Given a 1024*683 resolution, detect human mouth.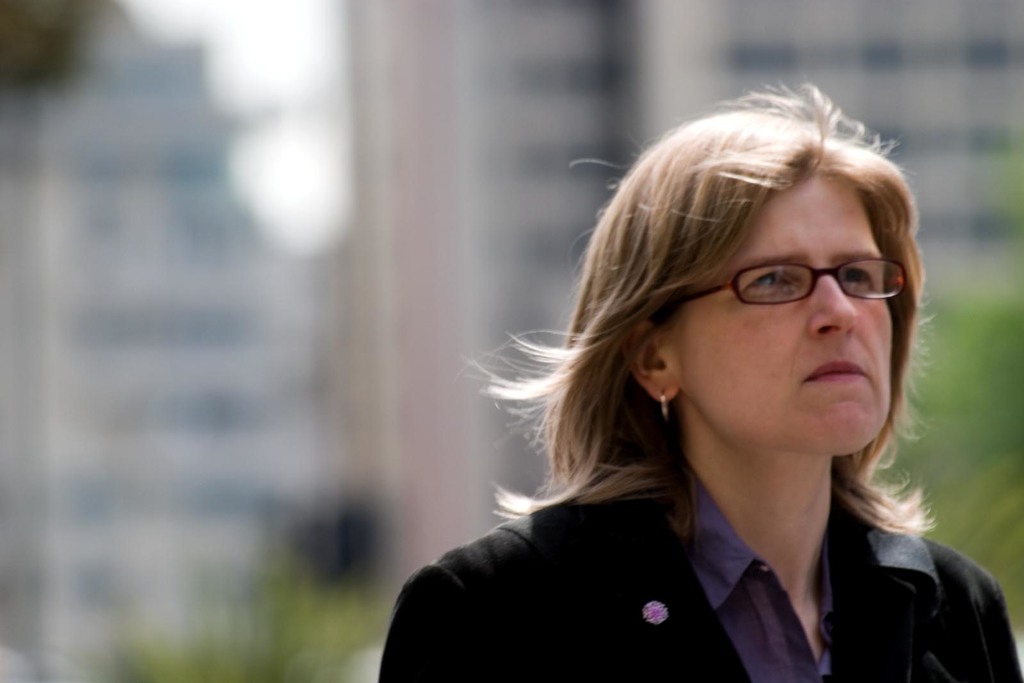
<region>799, 354, 867, 387</region>.
